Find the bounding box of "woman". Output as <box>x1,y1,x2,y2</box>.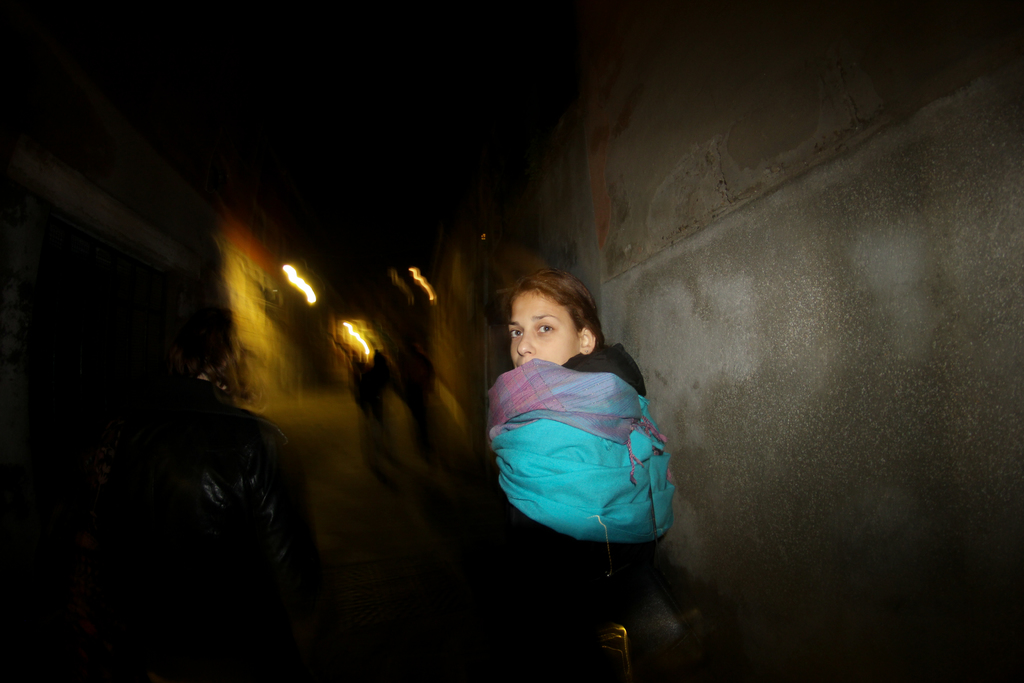
<box>71,309,326,682</box>.
